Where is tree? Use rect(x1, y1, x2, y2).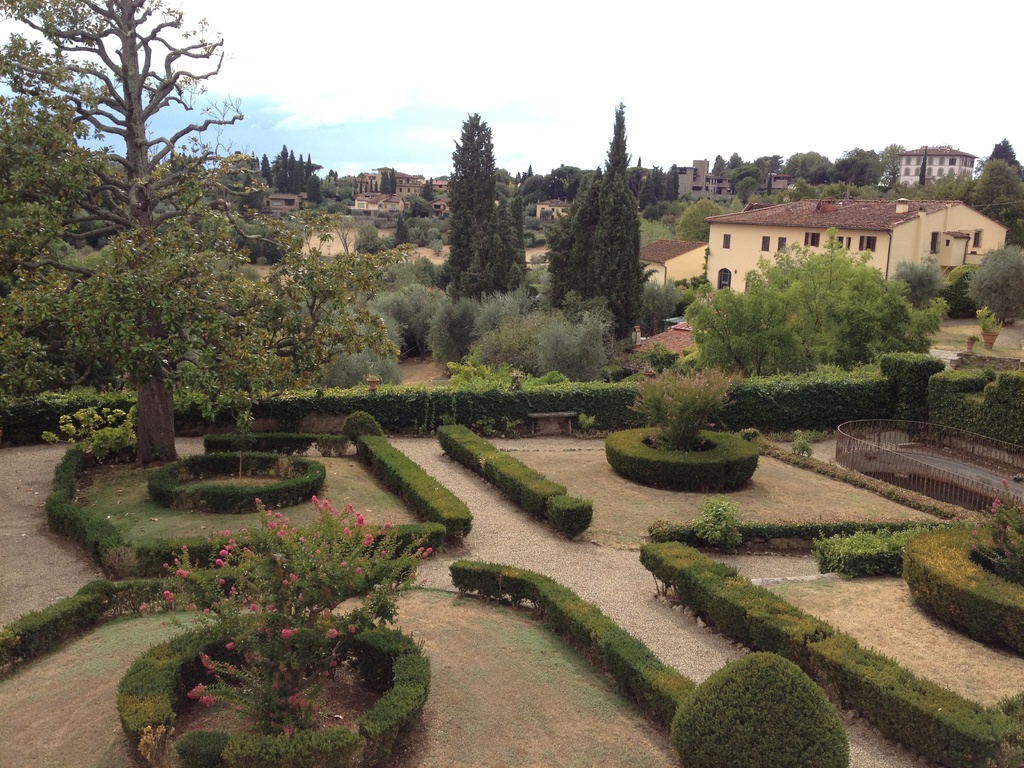
rect(968, 241, 1023, 324).
